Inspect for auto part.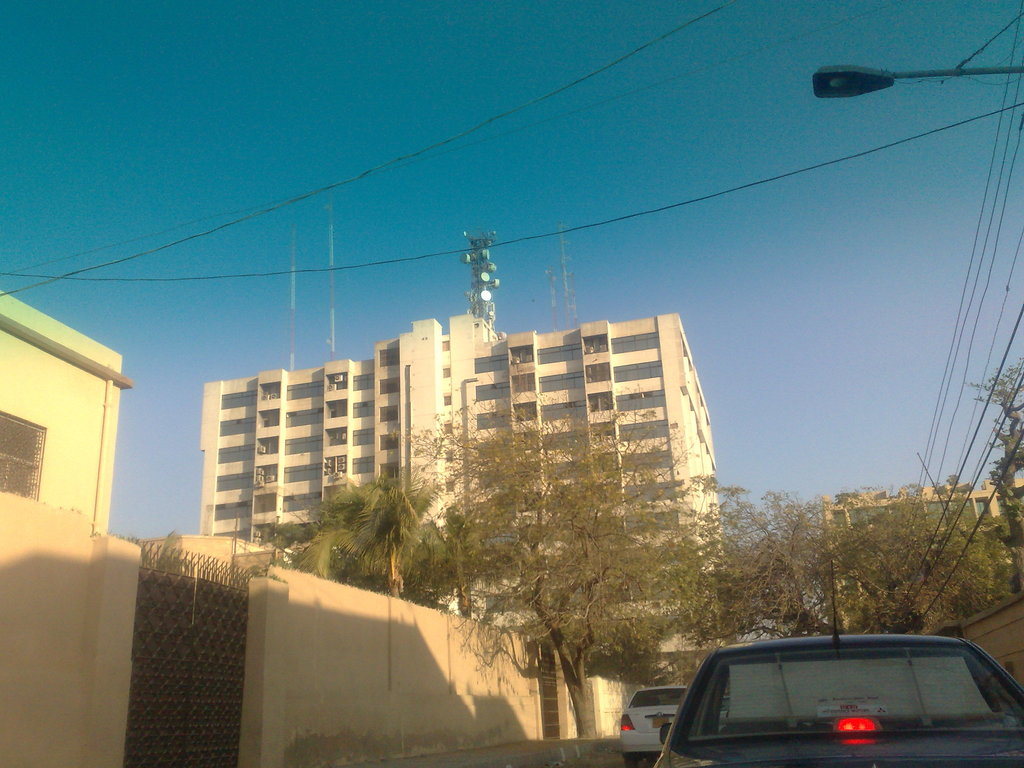
Inspection: left=623, top=709, right=634, bottom=735.
